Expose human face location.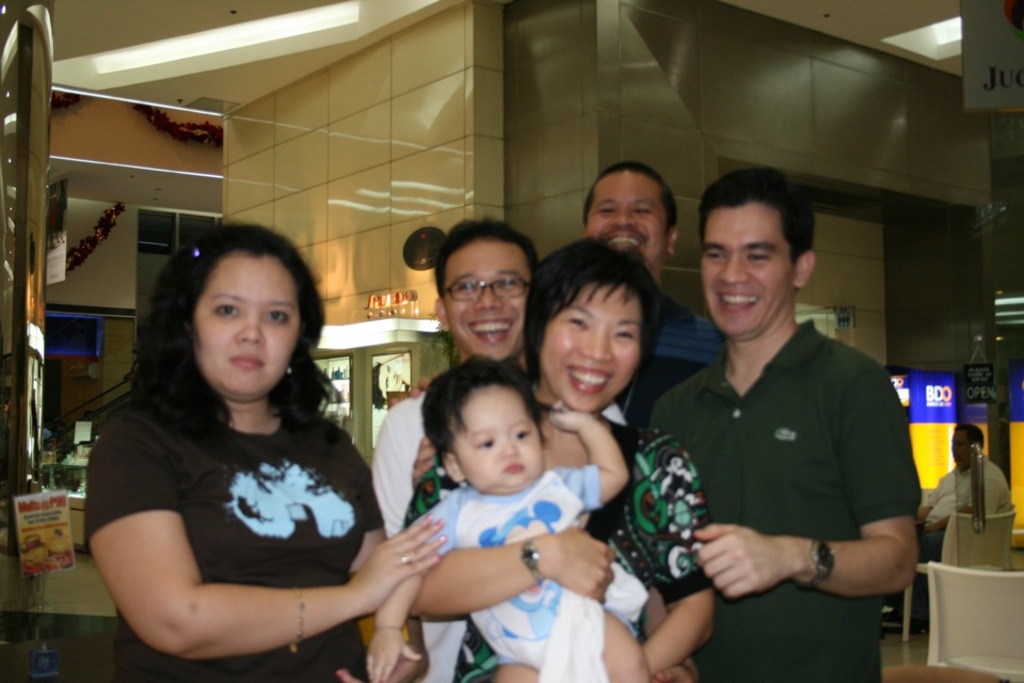
Exposed at x1=949, y1=430, x2=971, y2=468.
